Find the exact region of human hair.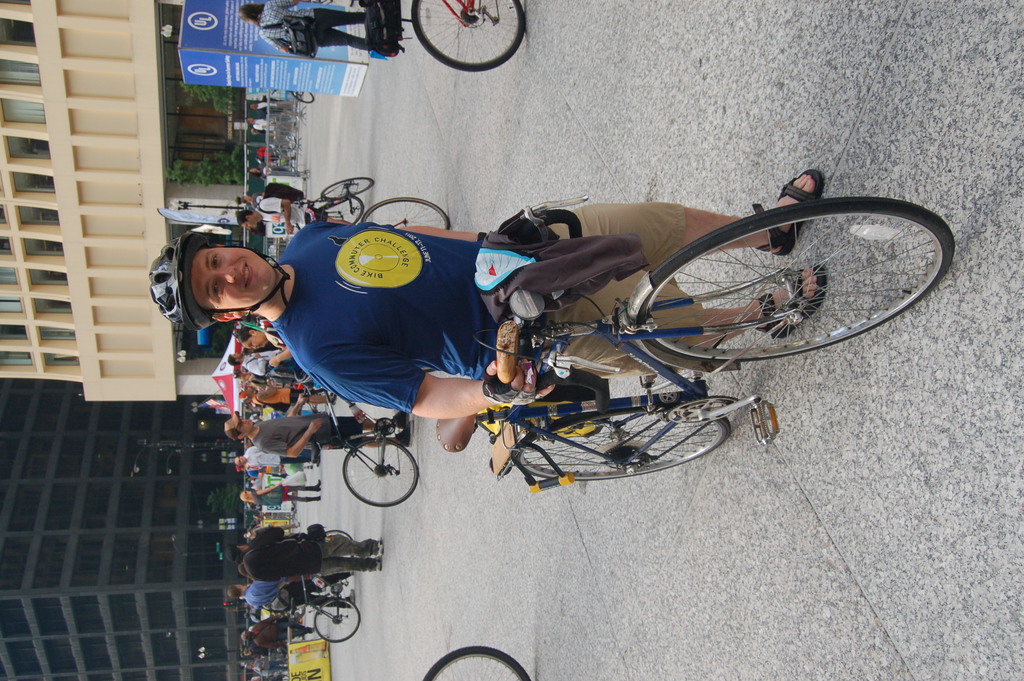
Exact region: 238:327:257:345.
